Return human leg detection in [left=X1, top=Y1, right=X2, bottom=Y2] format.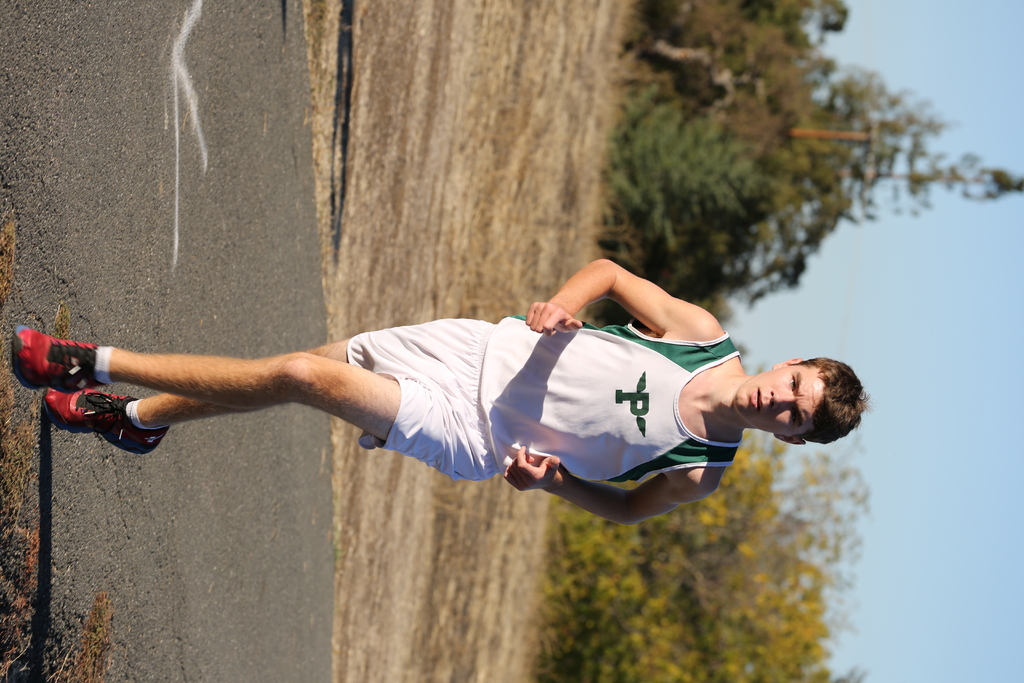
[left=10, top=325, right=508, bottom=475].
